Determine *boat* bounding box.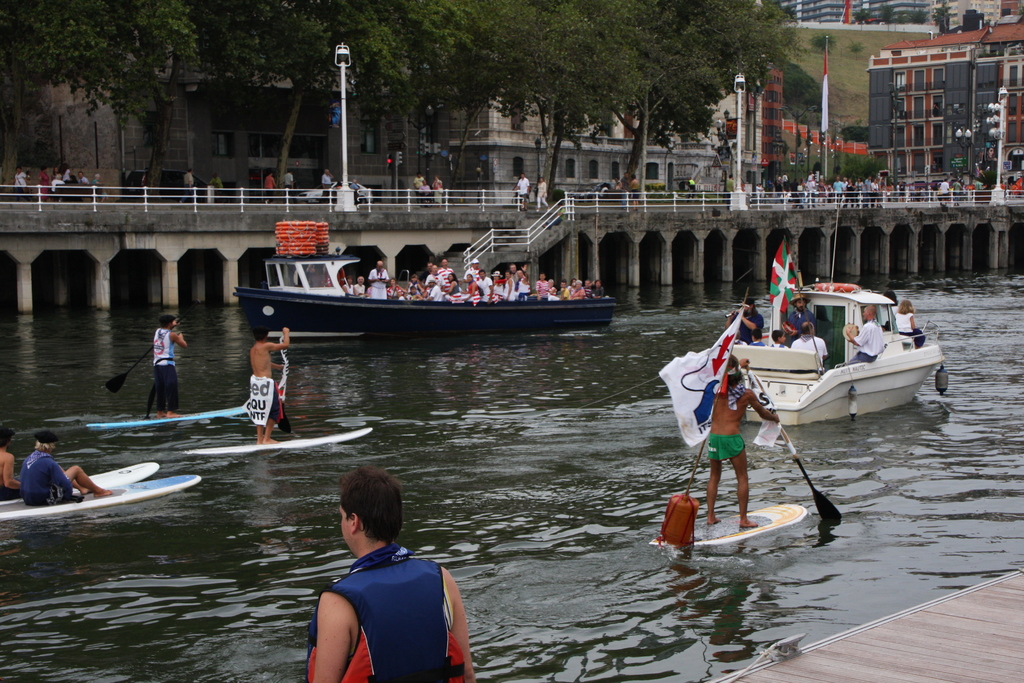
Determined: <bbox>721, 247, 949, 424</bbox>.
